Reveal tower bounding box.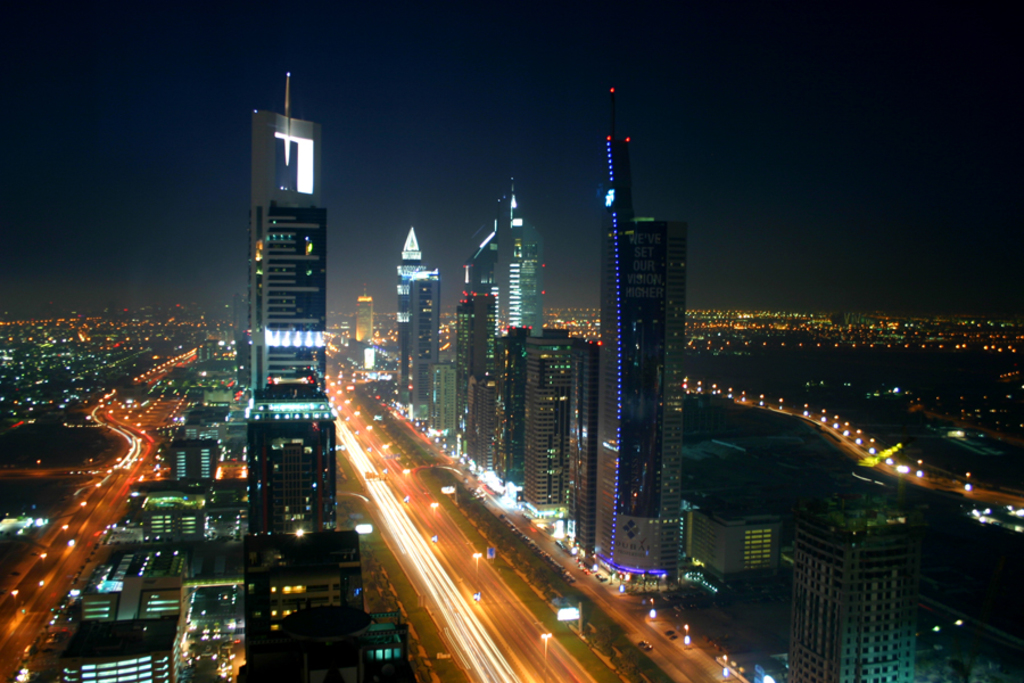
Revealed: pyautogui.locateOnScreen(452, 287, 532, 472).
